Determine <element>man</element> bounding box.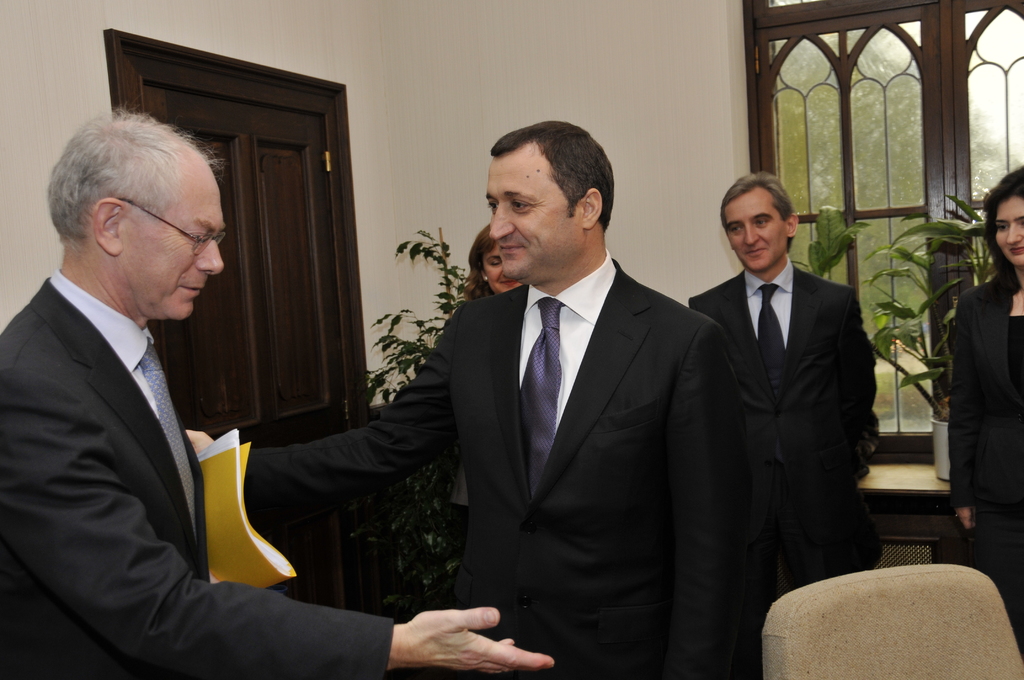
Determined: (681, 156, 898, 631).
